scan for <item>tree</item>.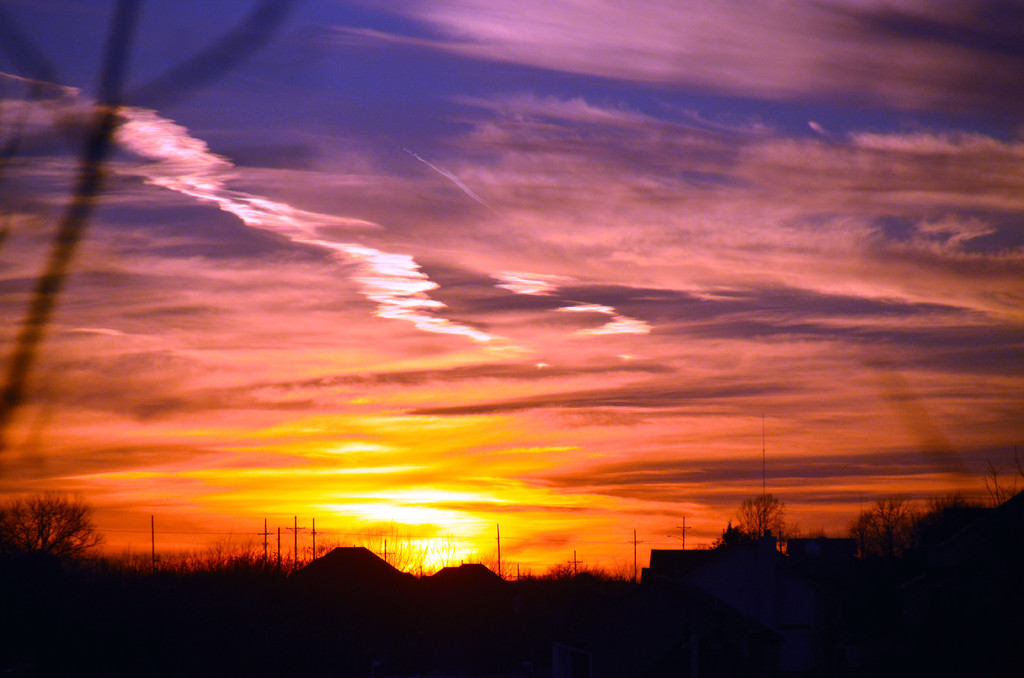
Scan result: {"left": 3, "top": 463, "right": 107, "bottom": 587}.
